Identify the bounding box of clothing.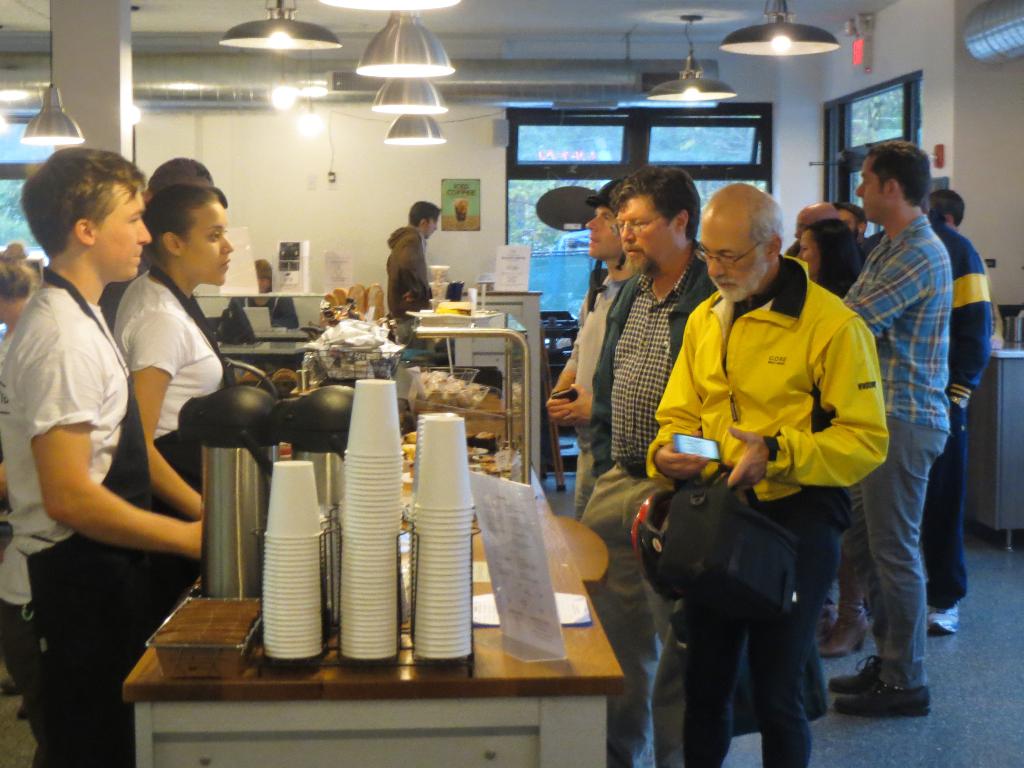
select_region(115, 269, 232, 587).
